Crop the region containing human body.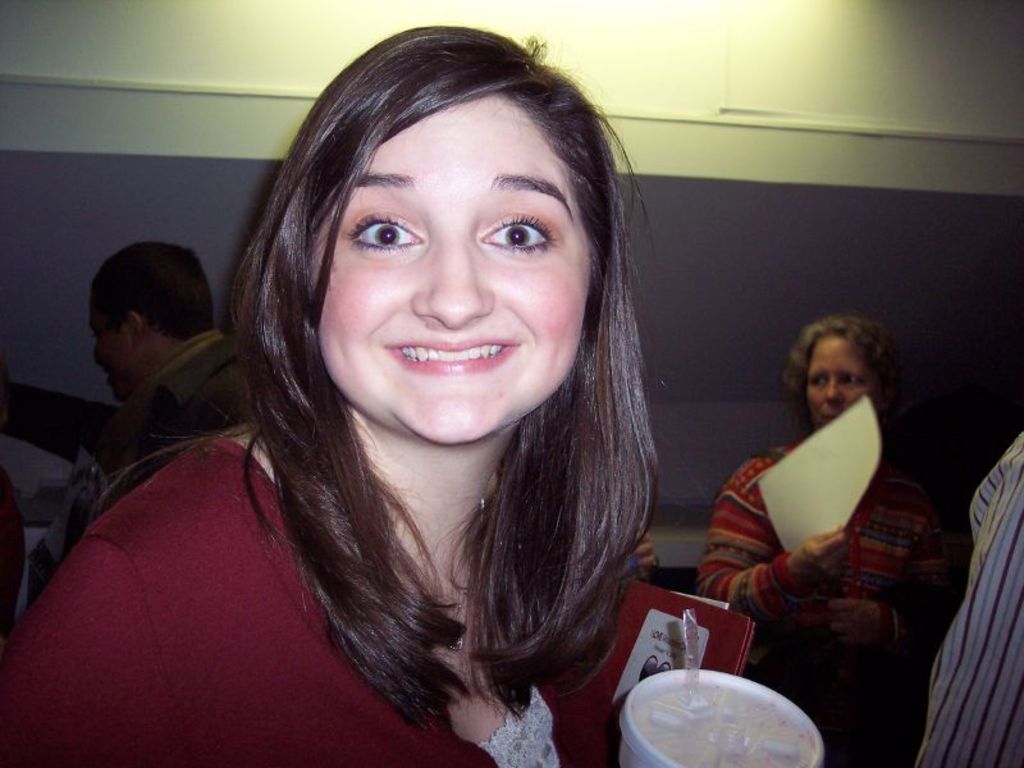
Crop region: 0, 10, 617, 767.
